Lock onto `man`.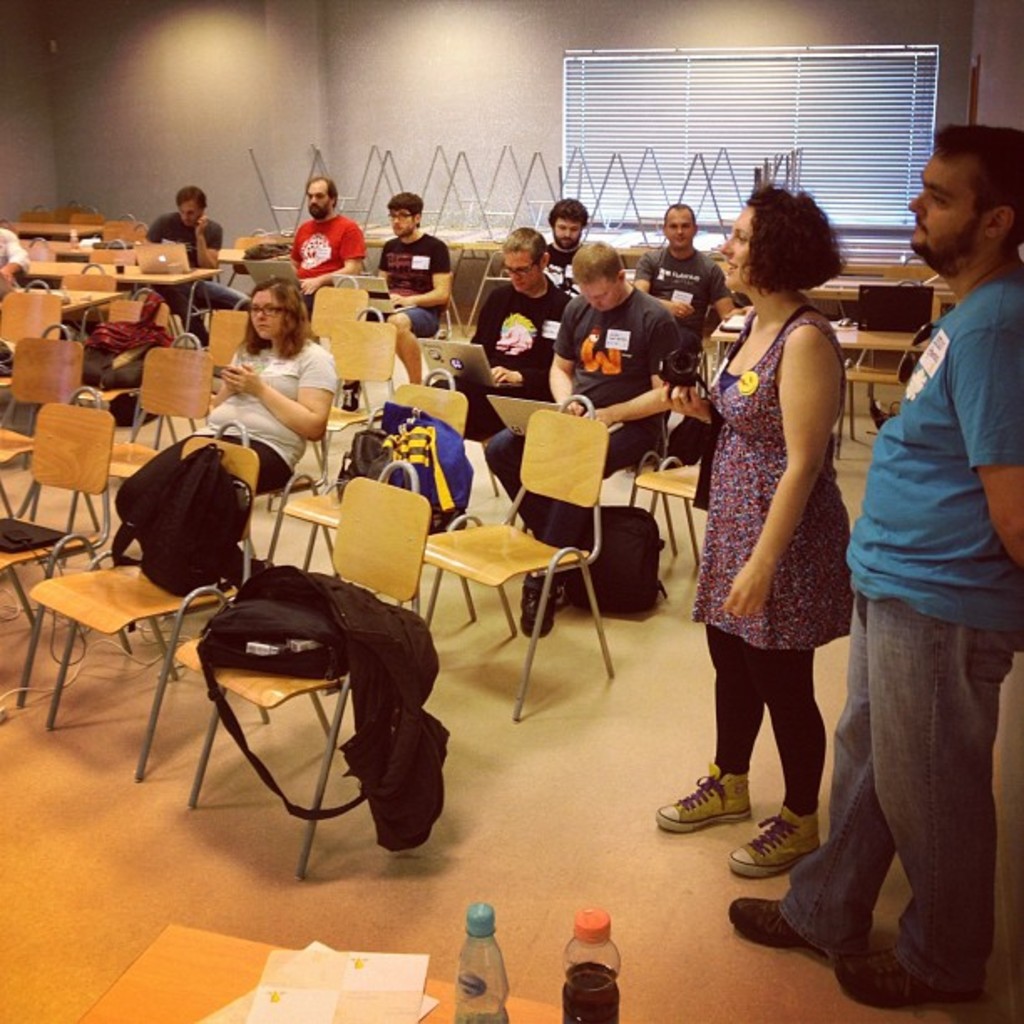
Locked: {"x1": 0, "y1": 218, "x2": 38, "y2": 310}.
